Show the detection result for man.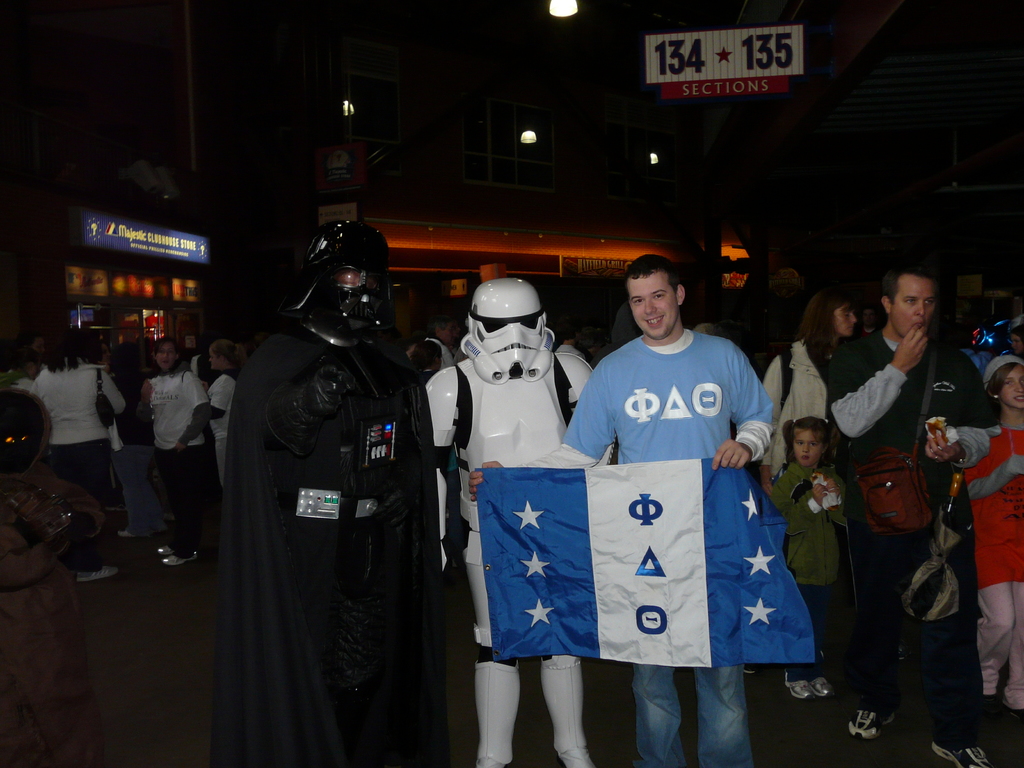
x1=197 y1=205 x2=461 y2=766.
